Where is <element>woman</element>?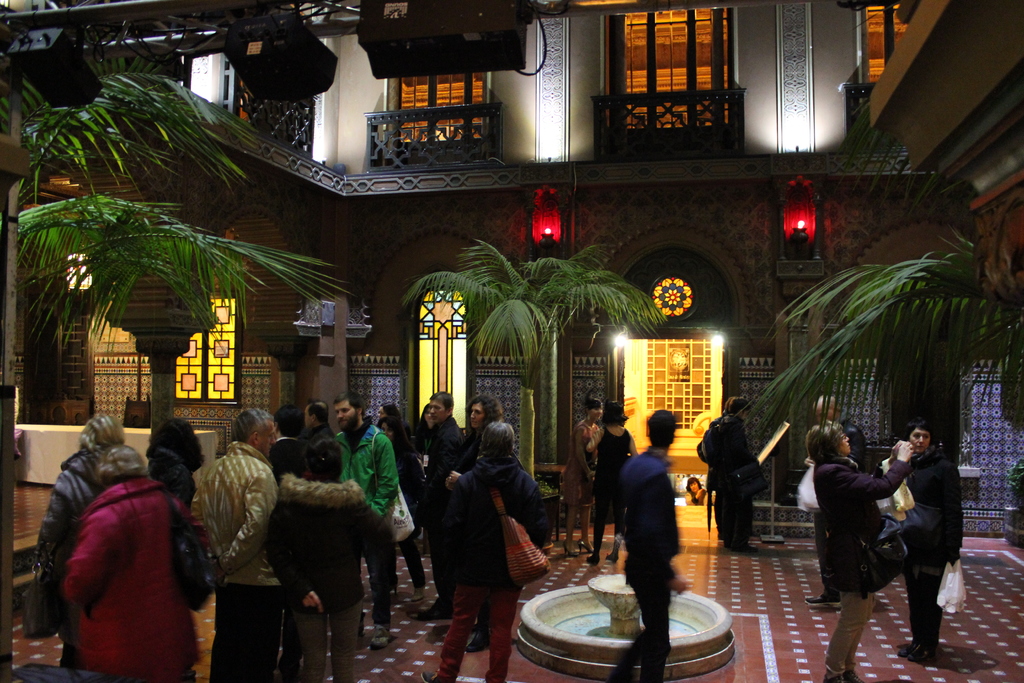
[x1=35, y1=413, x2=129, y2=659].
